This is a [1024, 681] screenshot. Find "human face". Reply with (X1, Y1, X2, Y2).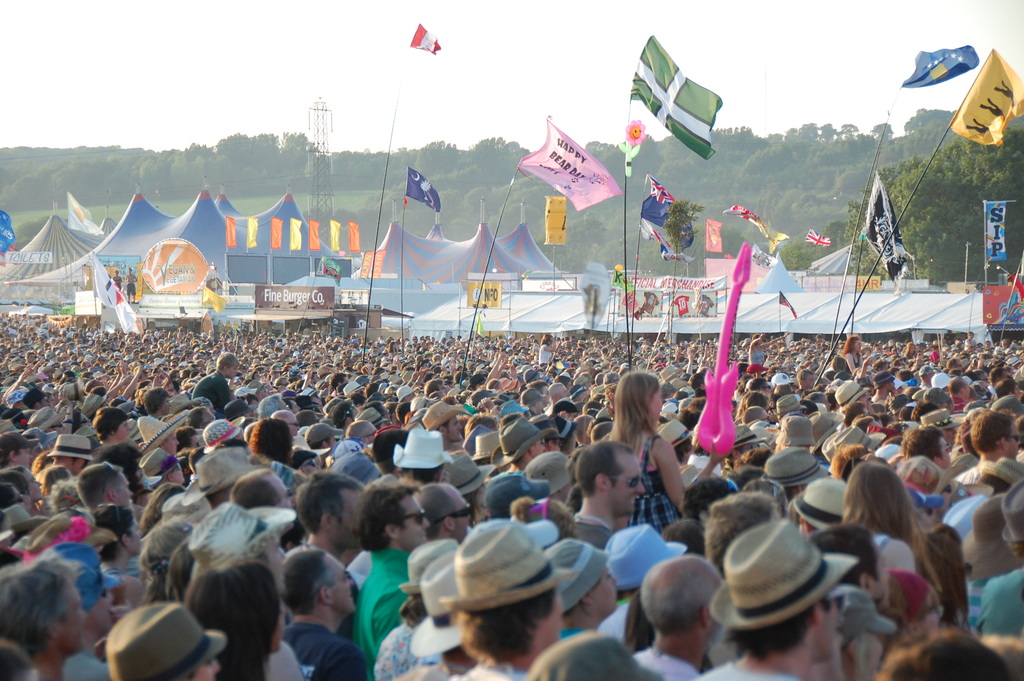
(589, 562, 618, 610).
